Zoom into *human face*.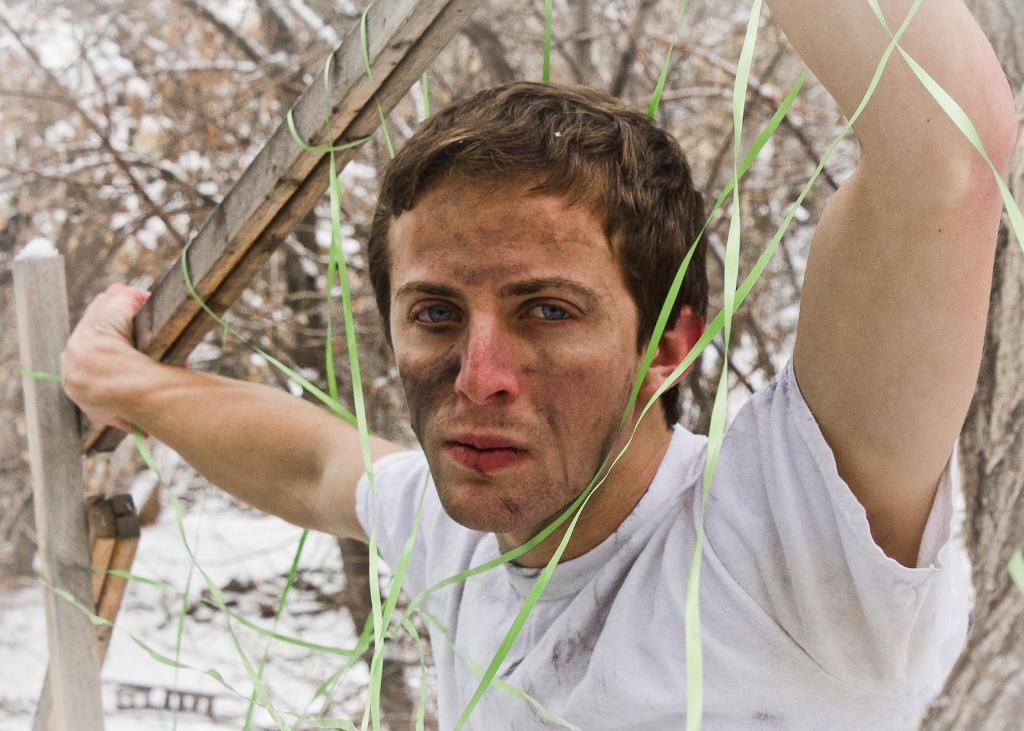
Zoom target: 388:174:644:533.
